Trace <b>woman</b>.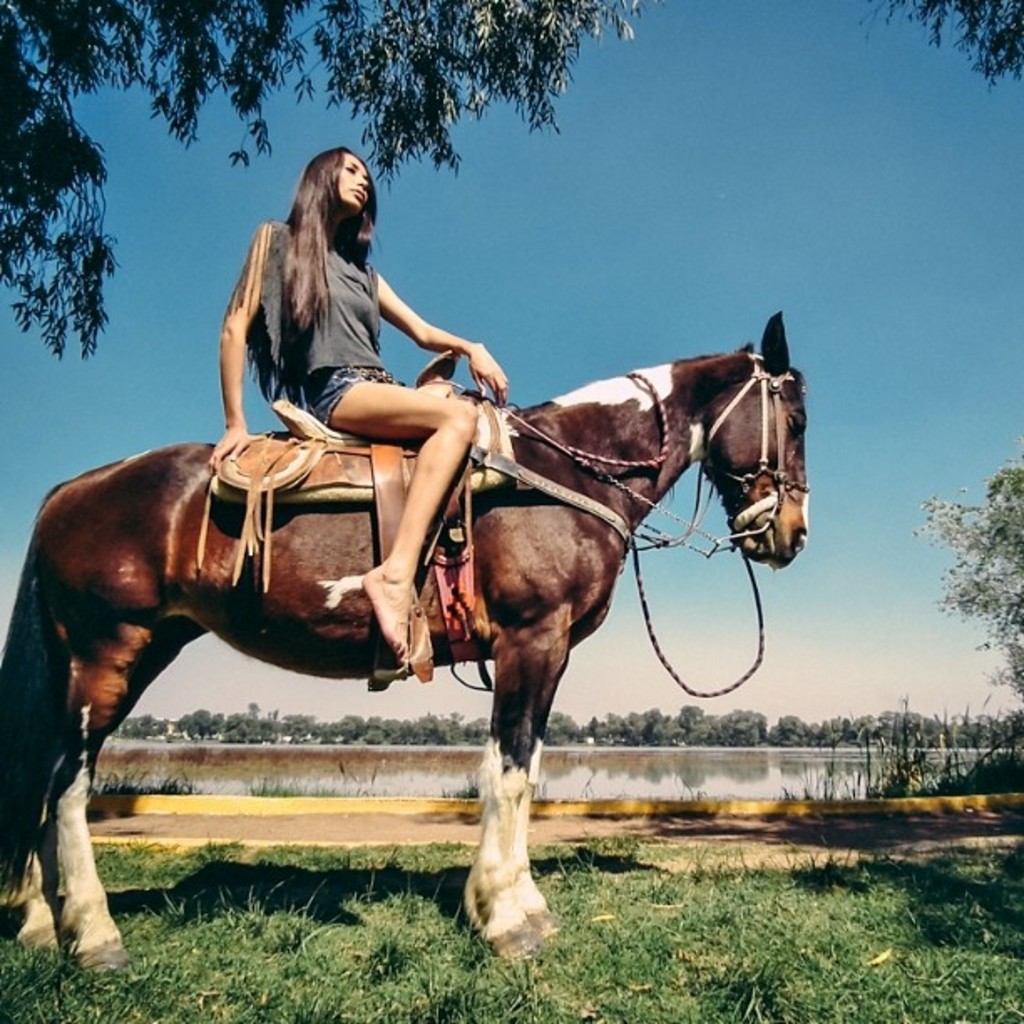
Traced to 218 141 509 661.
